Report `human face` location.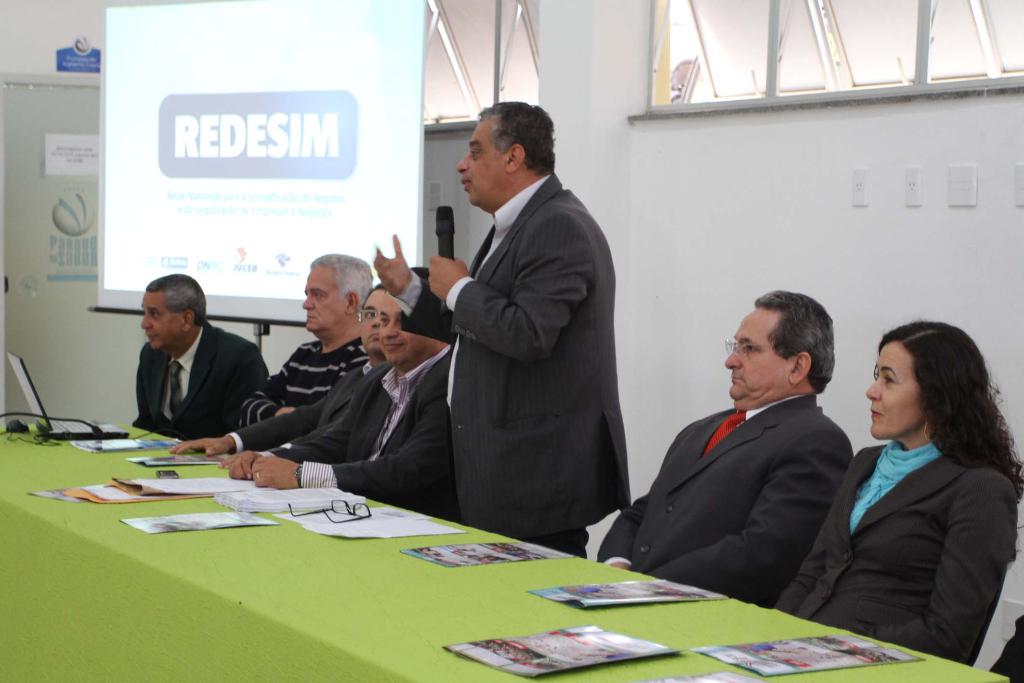
Report: detection(457, 115, 502, 208).
